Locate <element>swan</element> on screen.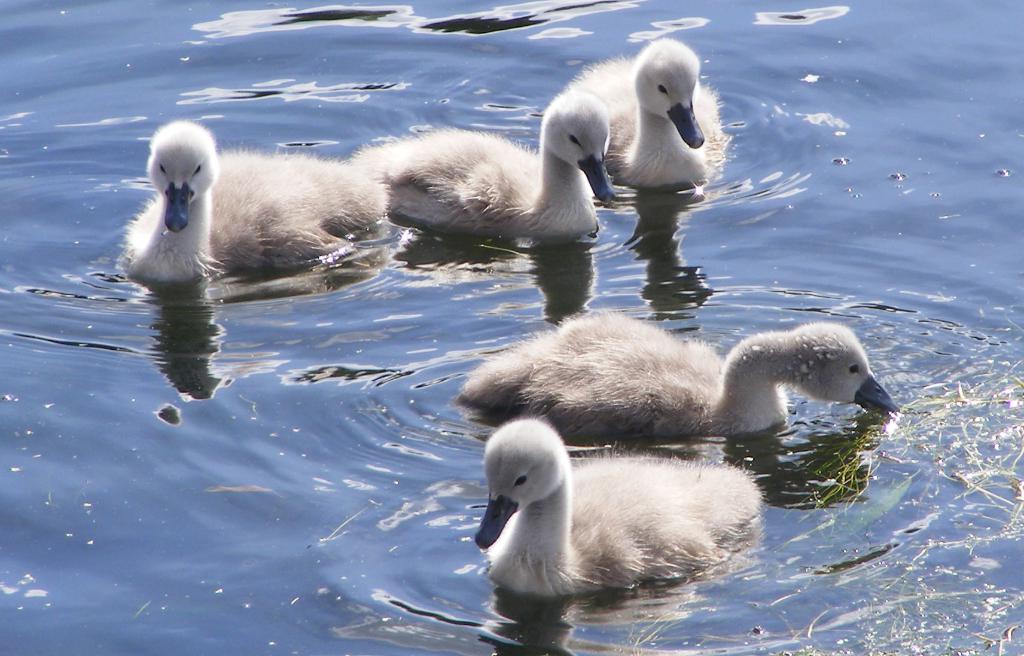
On screen at pyautogui.locateOnScreen(558, 33, 733, 188).
